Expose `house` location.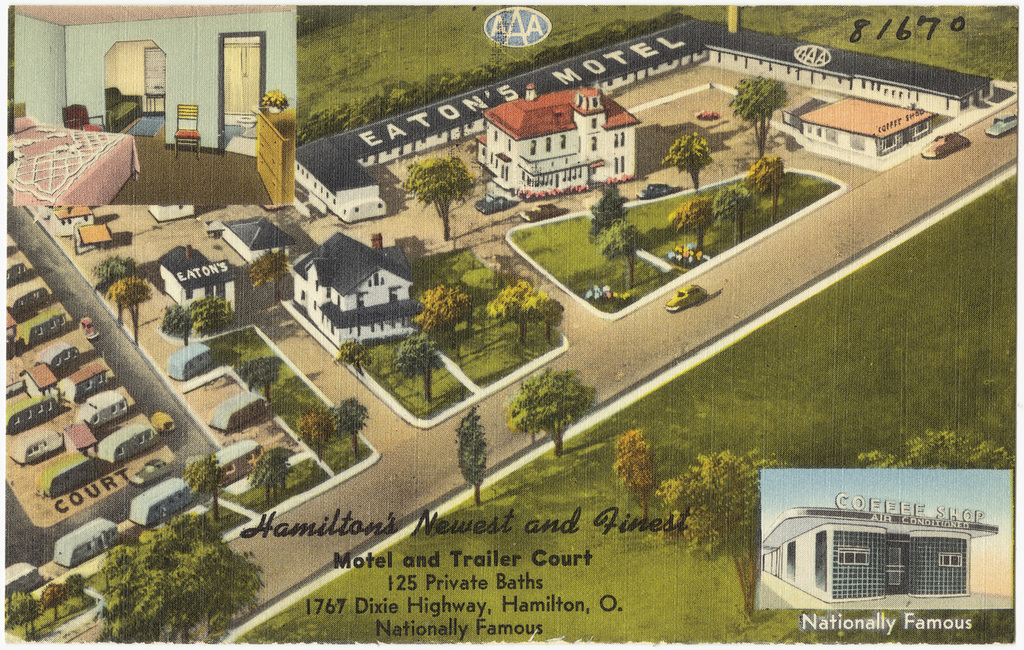
Exposed at select_region(378, 11, 717, 220).
